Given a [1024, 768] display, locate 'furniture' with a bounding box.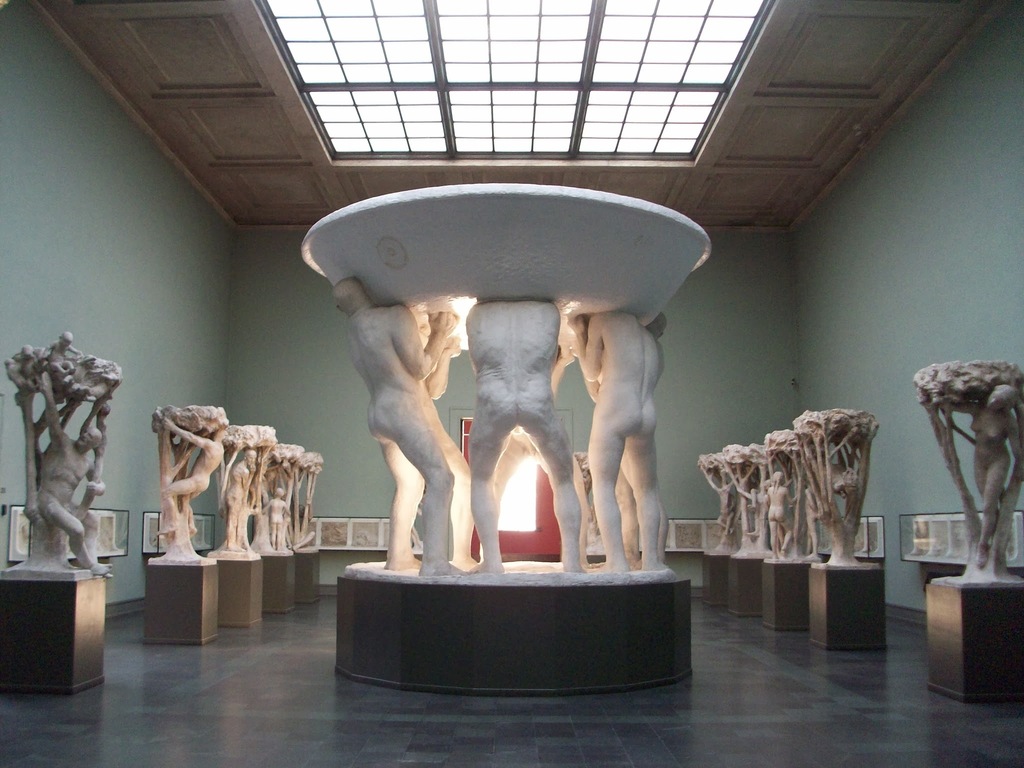
Located: select_region(301, 553, 320, 605).
